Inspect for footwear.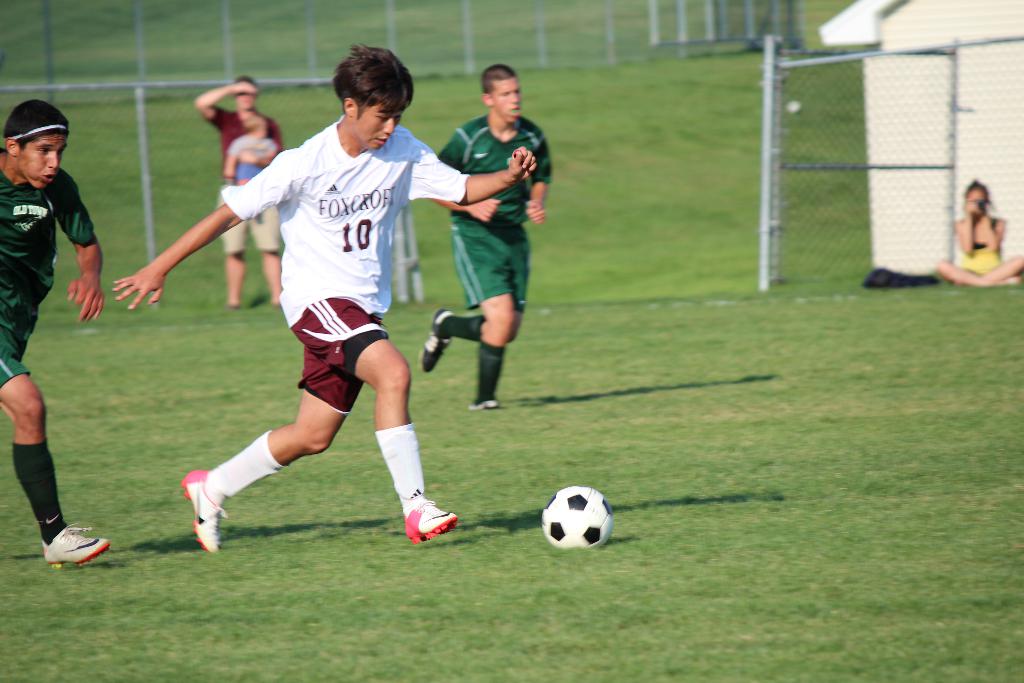
Inspection: <bbox>179, 470, 228, 556</bbox>.
